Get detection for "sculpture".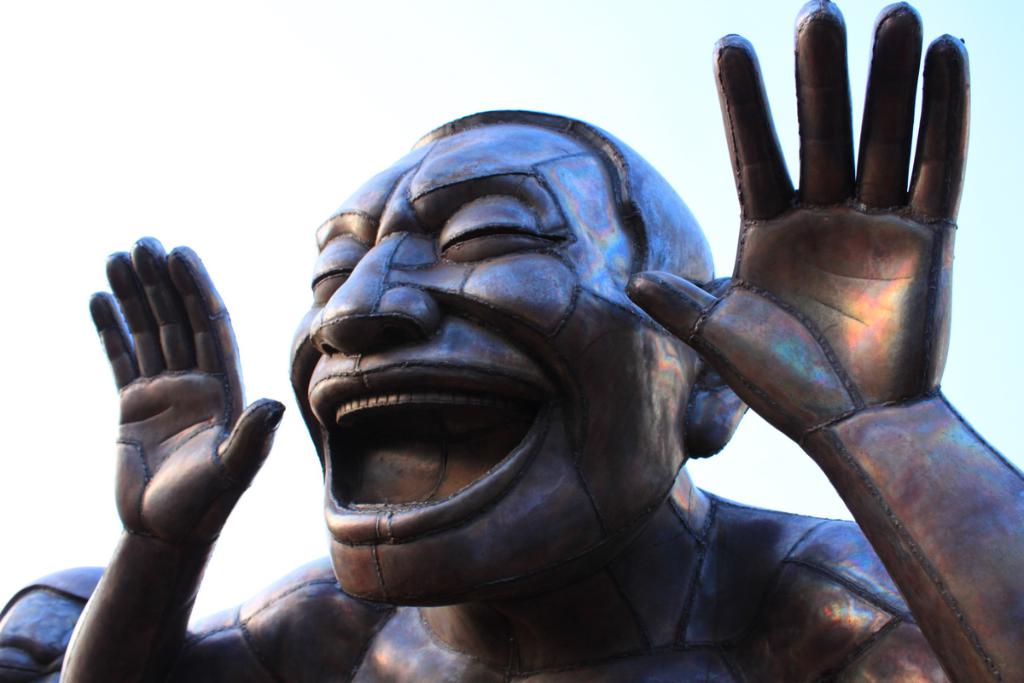
Detection: <region>0, 0, 1023, 682</region>.
